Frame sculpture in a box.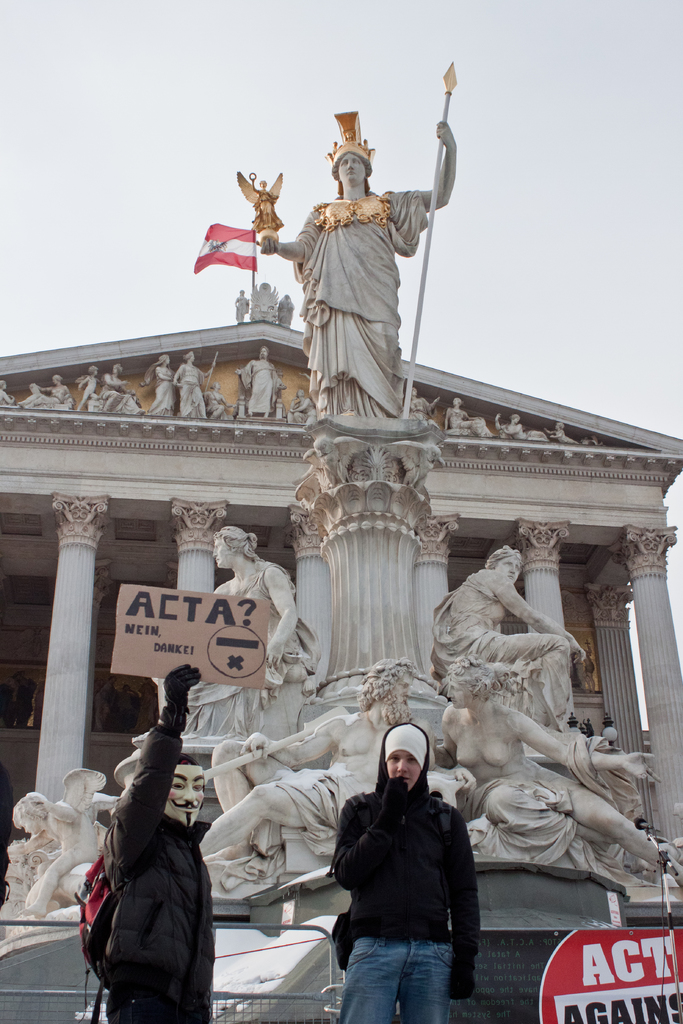
9/380/54/420.
